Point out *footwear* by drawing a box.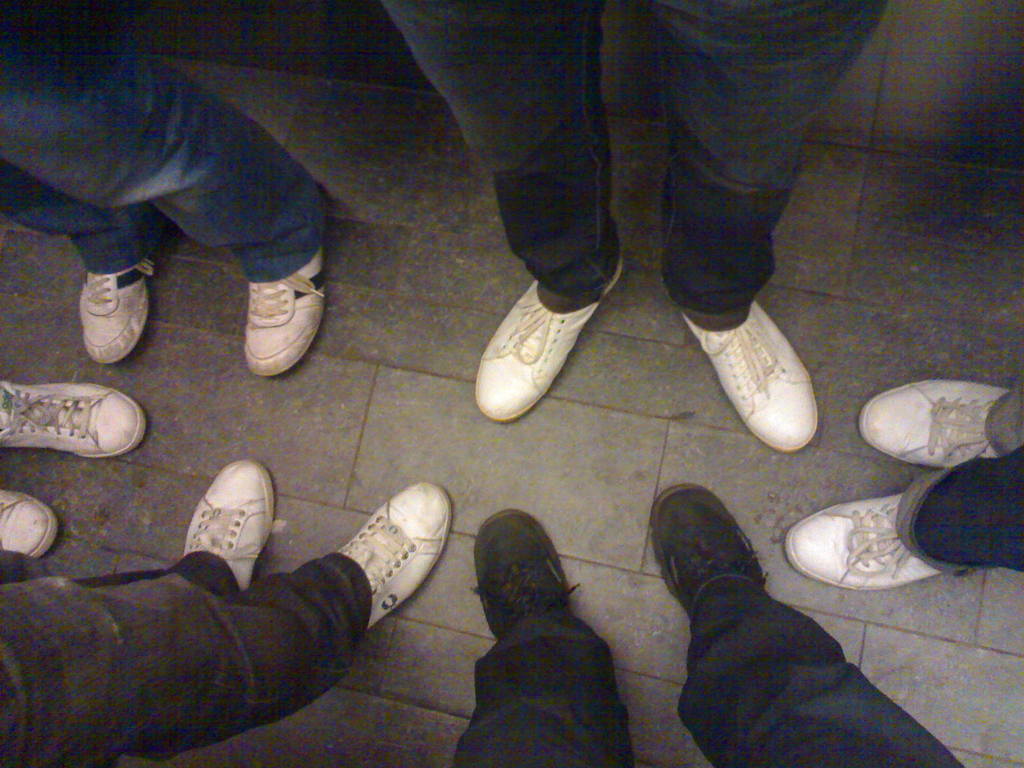
<box>0,387,148,468</box>.
